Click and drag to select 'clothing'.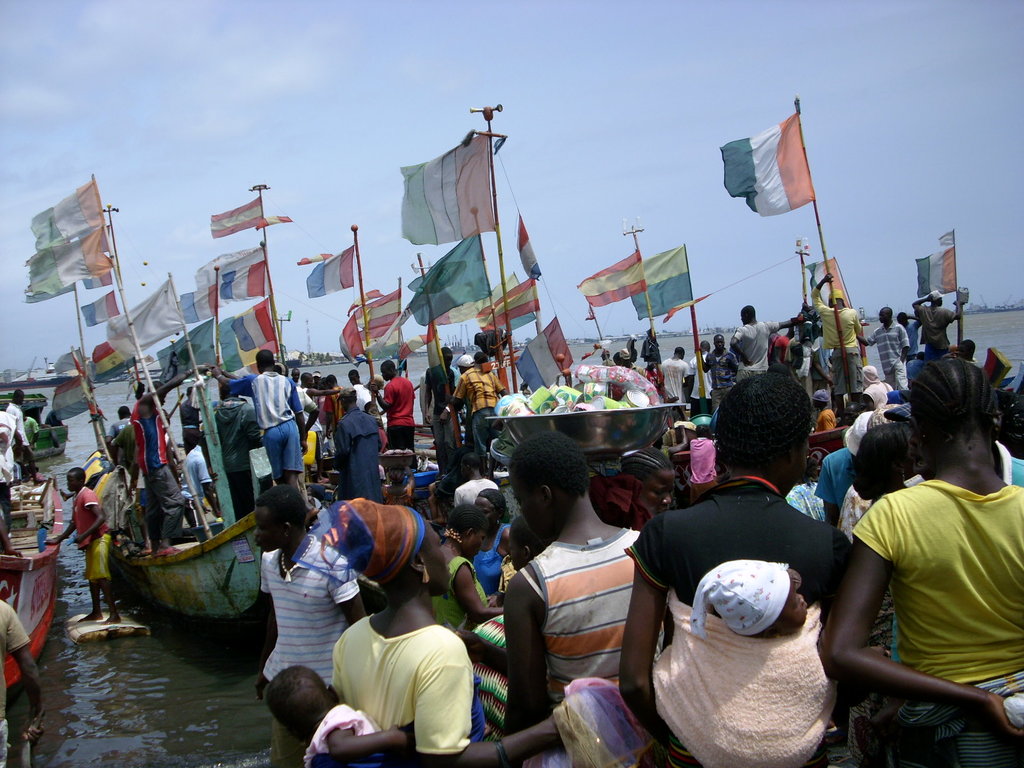
Selection: 547/529/646/691.
